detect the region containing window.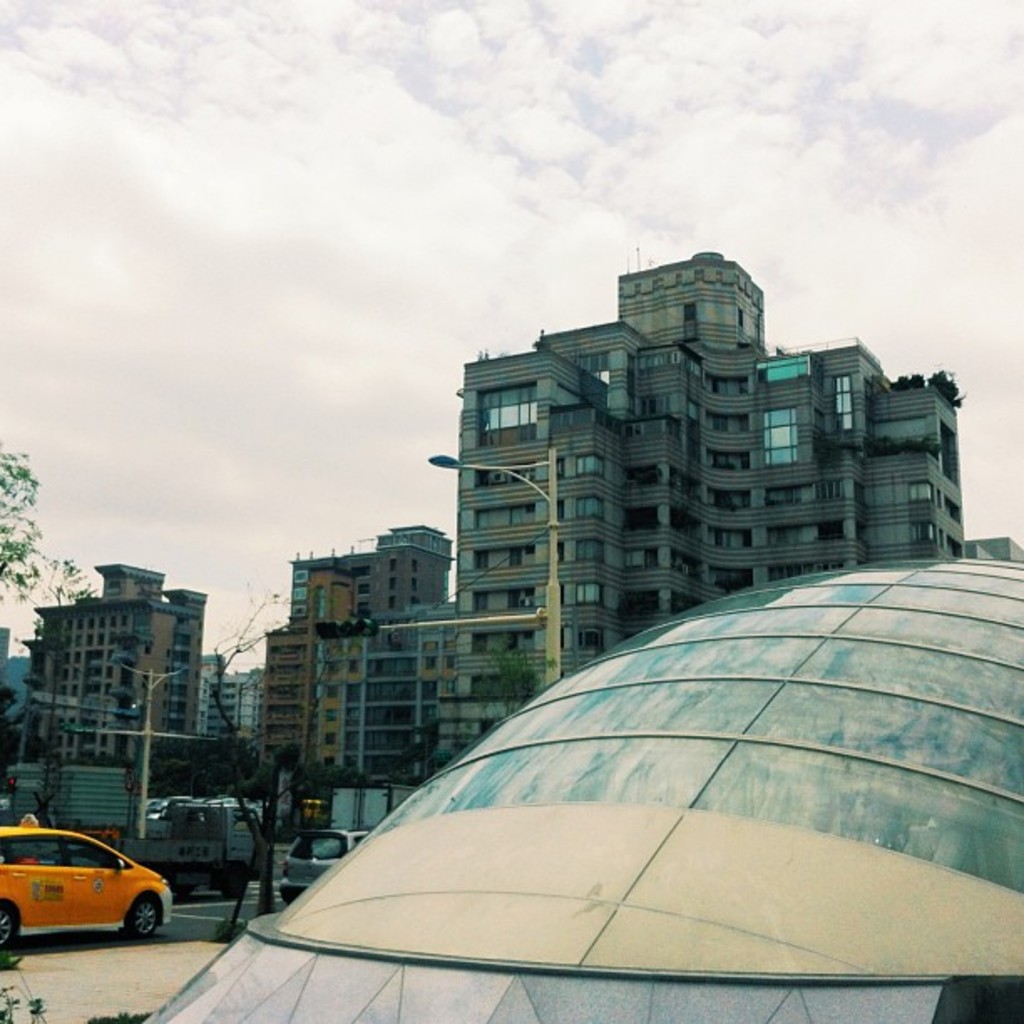
region(472, 542, 532, 569).
